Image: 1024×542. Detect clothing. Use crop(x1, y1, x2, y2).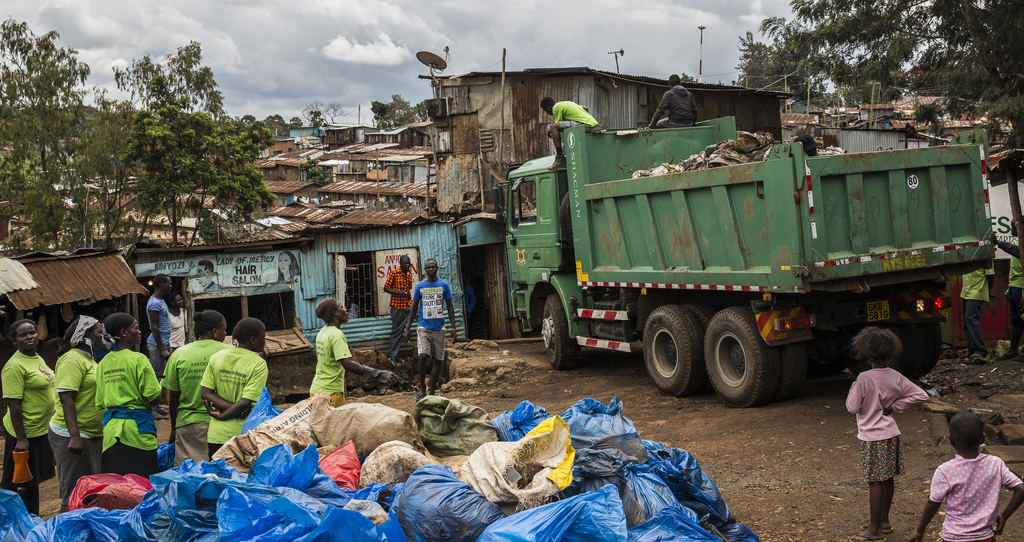
crop(203, 351, 268, 461).
